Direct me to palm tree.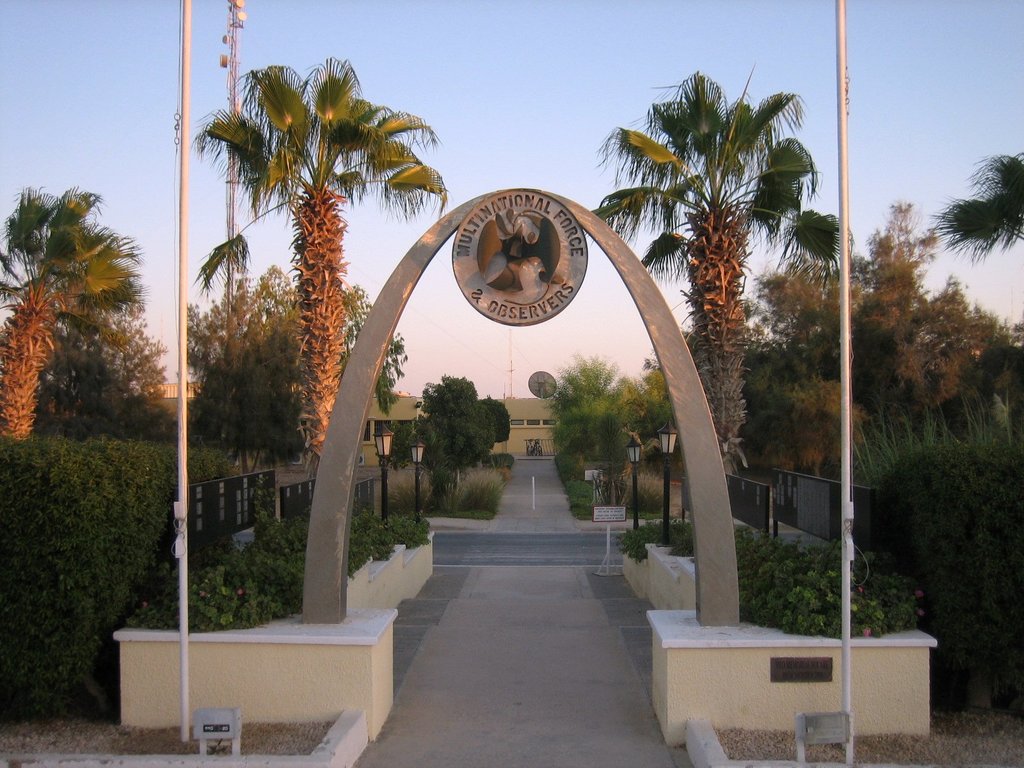
Direction: Rect(918, 136, 1023, 268).
